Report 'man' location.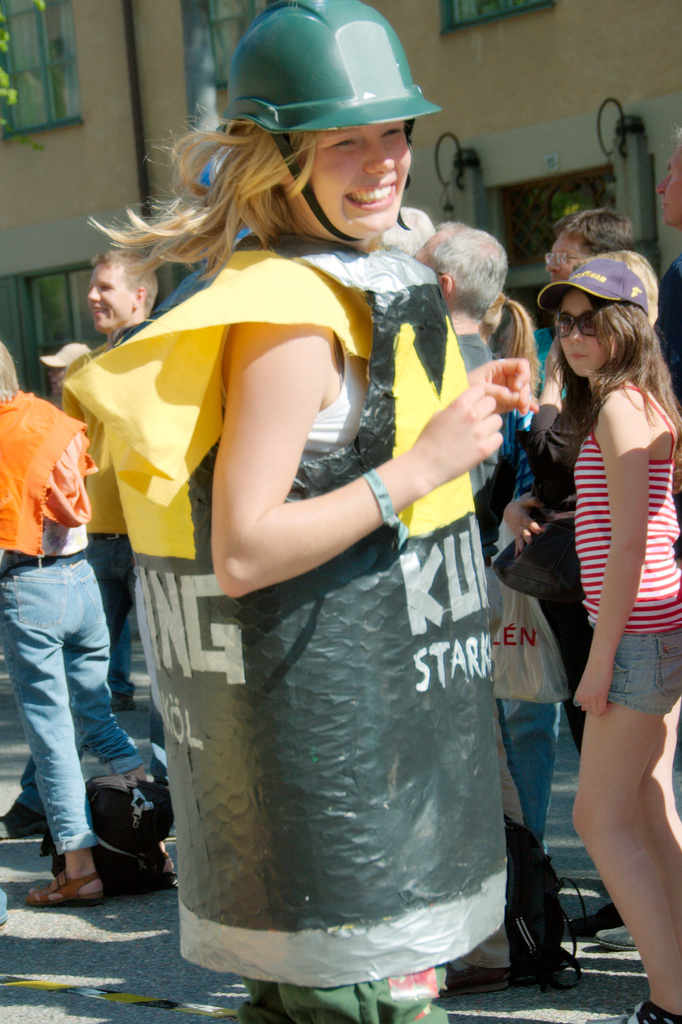
Report: region(489, 211, 681, 941).
